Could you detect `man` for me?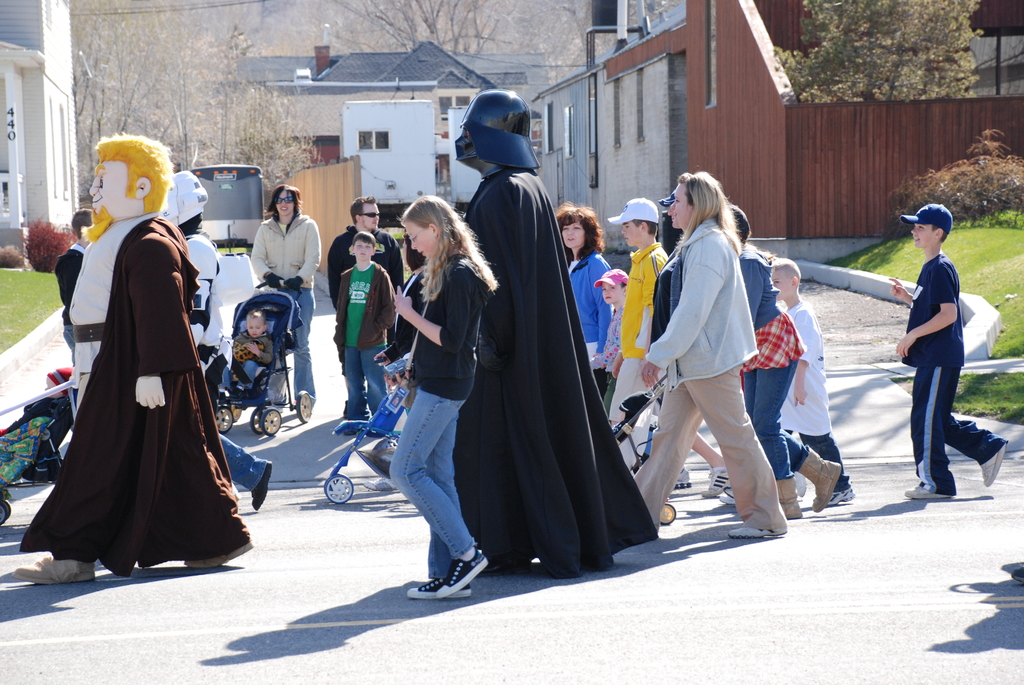
Detection result: 330/198/404/310.
